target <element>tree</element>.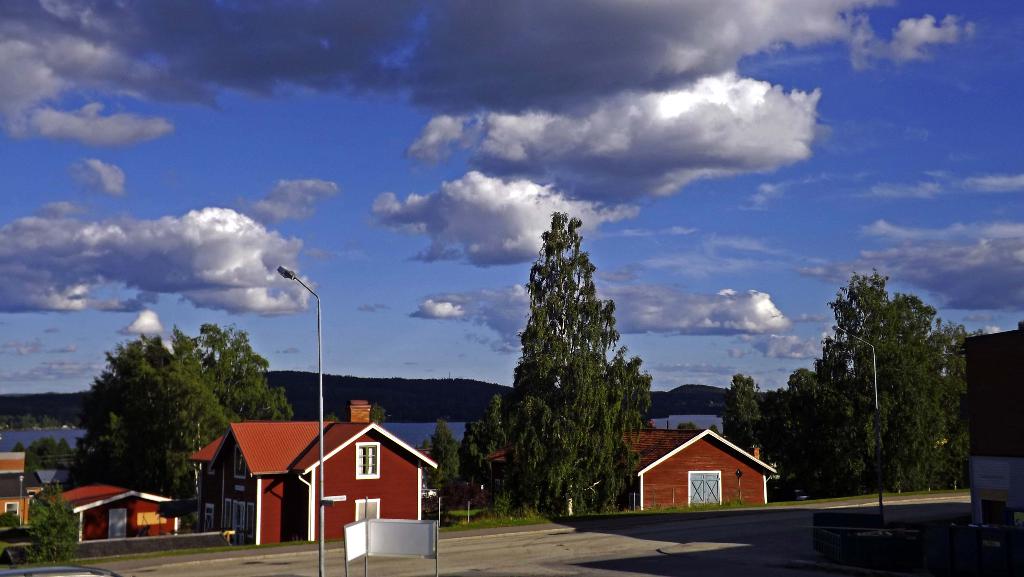
Target region: <bbox>154, 317, 294, 429</bbox>.
